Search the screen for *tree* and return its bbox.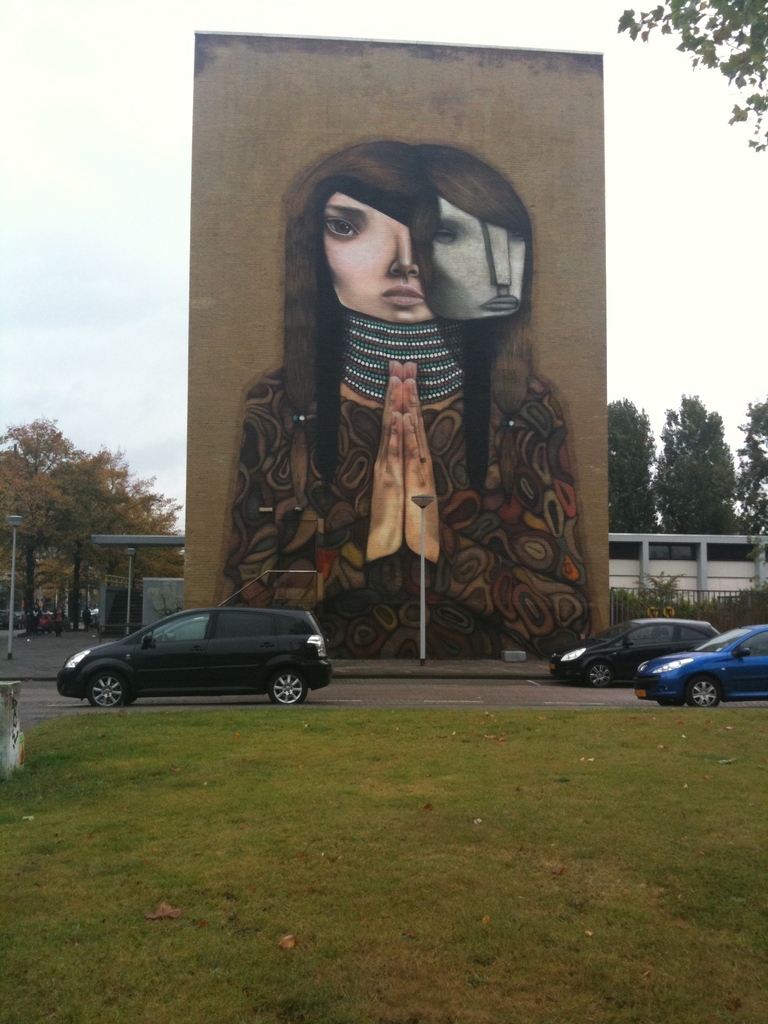
Found: {"x1": 51, "y1": 464, "x2": 196, "y2": 618}.
